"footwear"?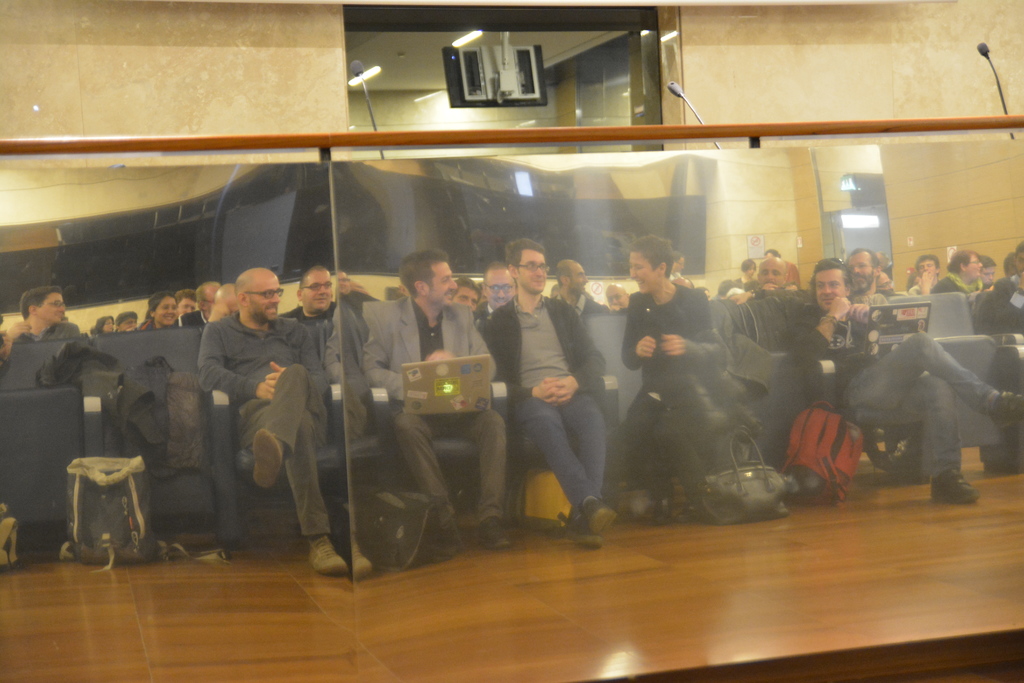
563,516,605,551
